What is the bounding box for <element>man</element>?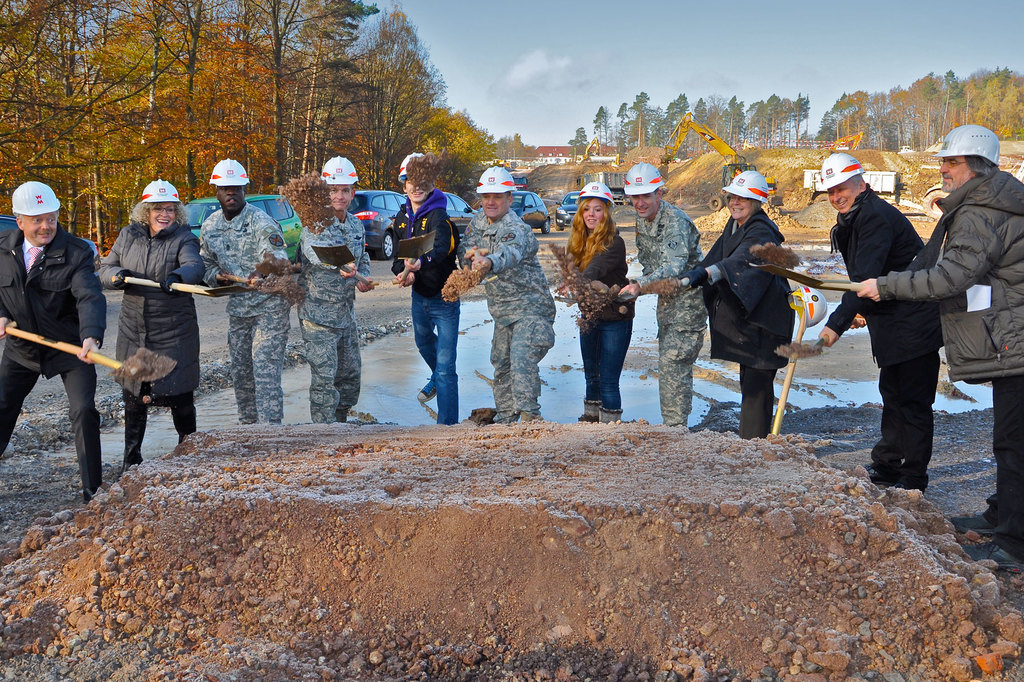
l=389, t=152, r=463, b=426.
